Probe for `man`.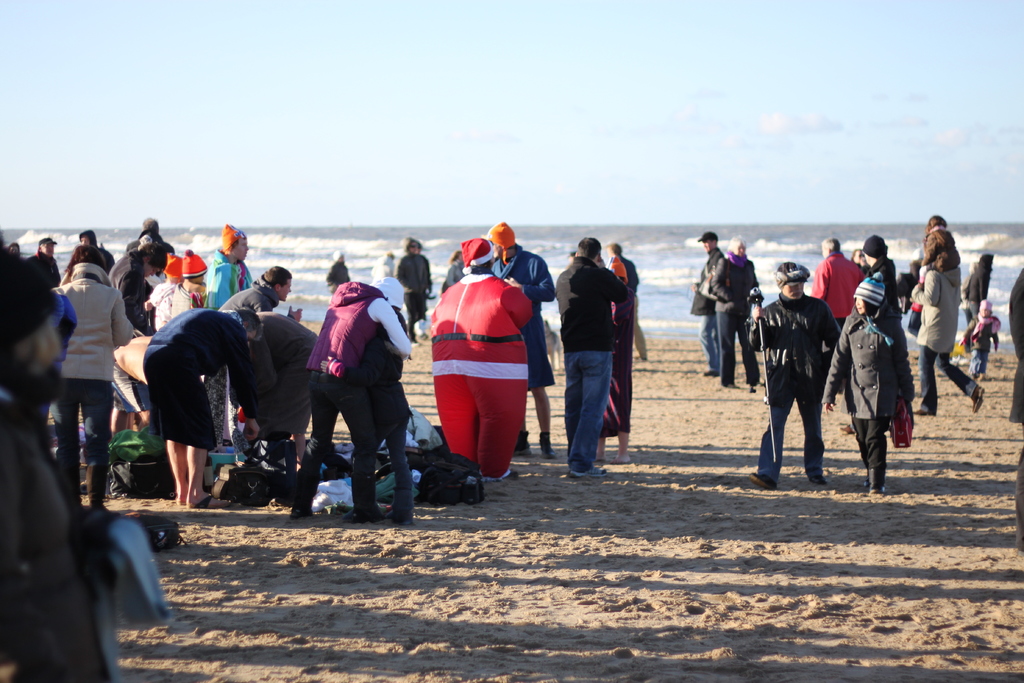
Probe result: select_region(598, 244, 652, 363).
